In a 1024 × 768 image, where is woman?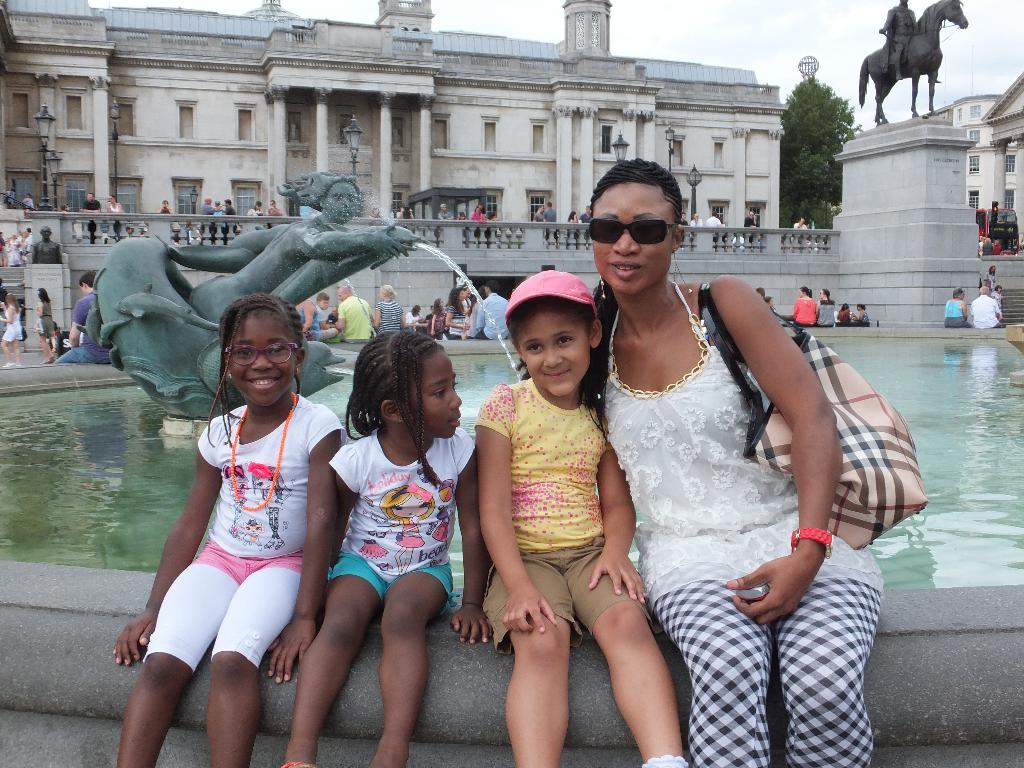
bbox(0, 294, 24, 372).
